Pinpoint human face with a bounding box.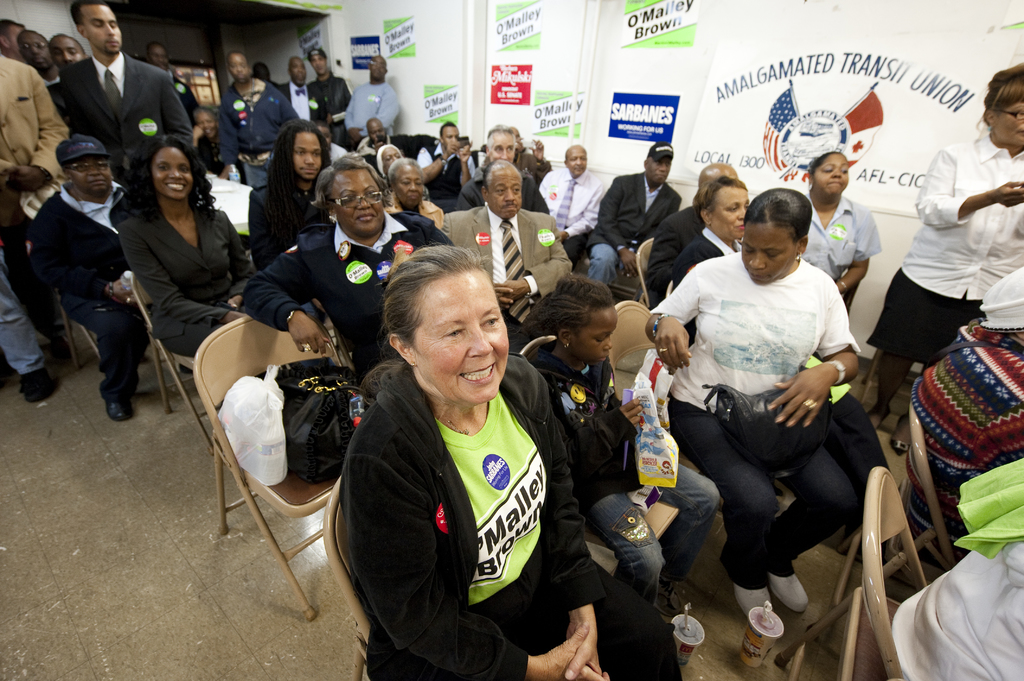
(48, 37, 81, 66).
